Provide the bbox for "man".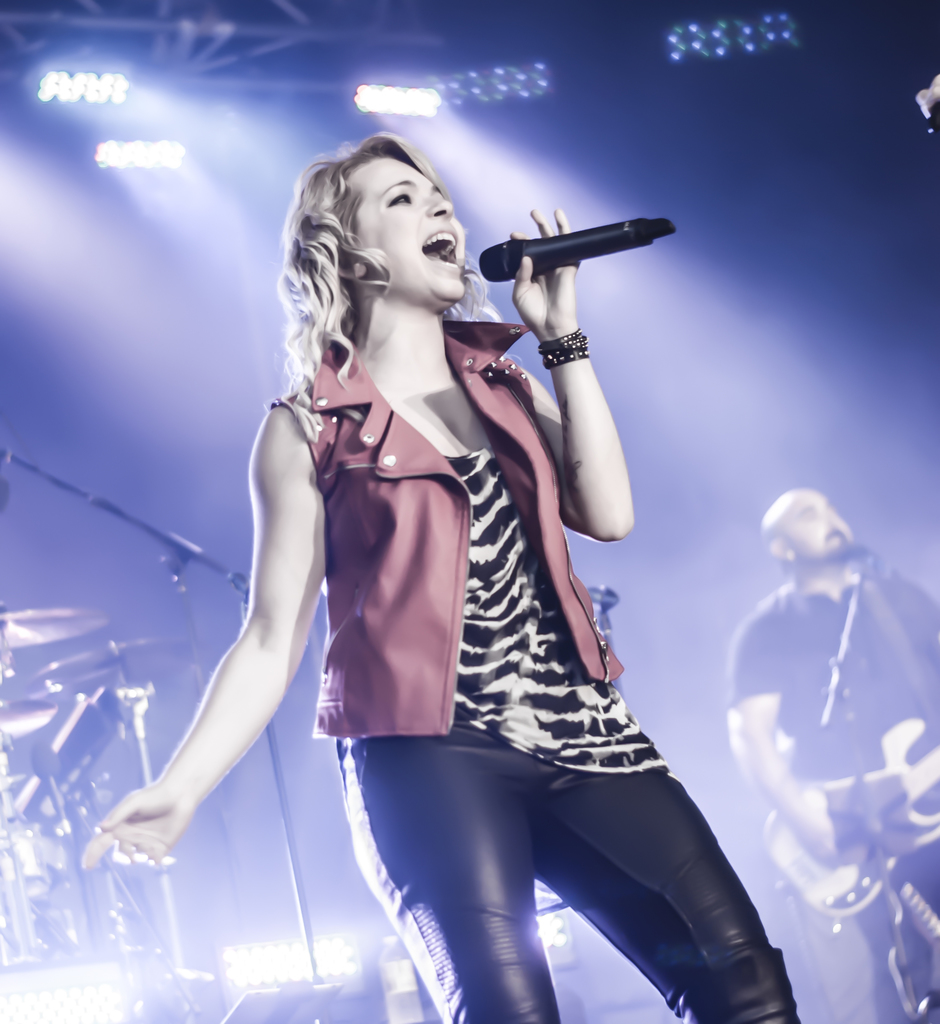
locate(706, 424, 932, 1000).
